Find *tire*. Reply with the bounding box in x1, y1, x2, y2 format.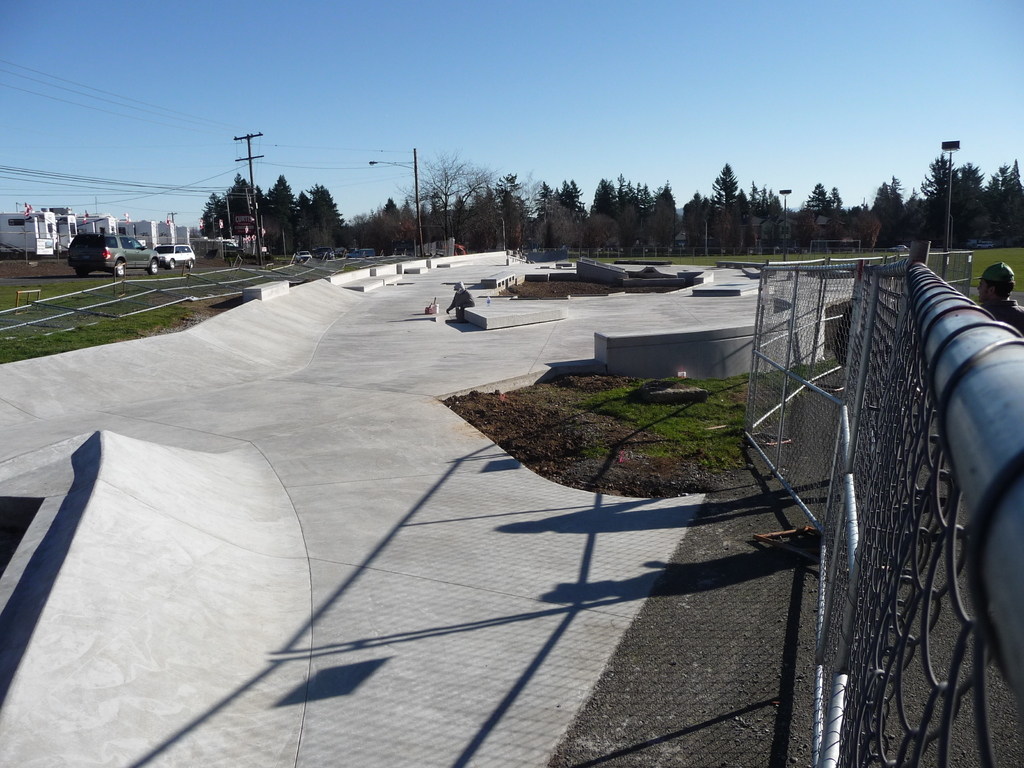
188, 258, 193, 268.
